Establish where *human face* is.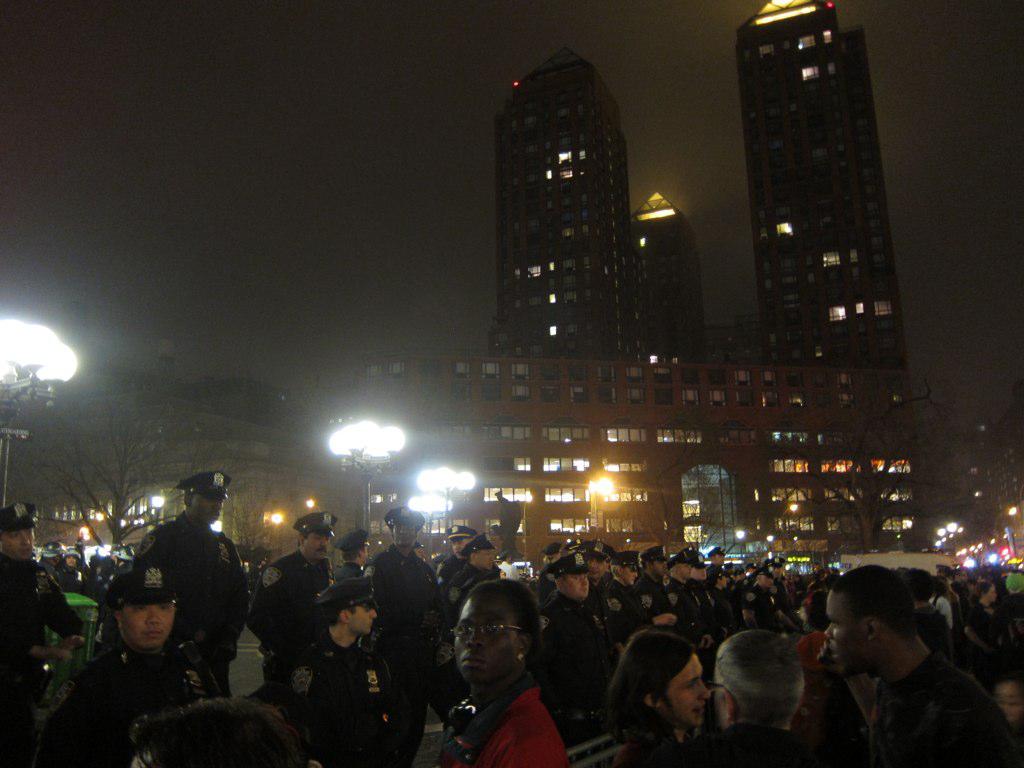
Established at 449, 603, 519, 677.
